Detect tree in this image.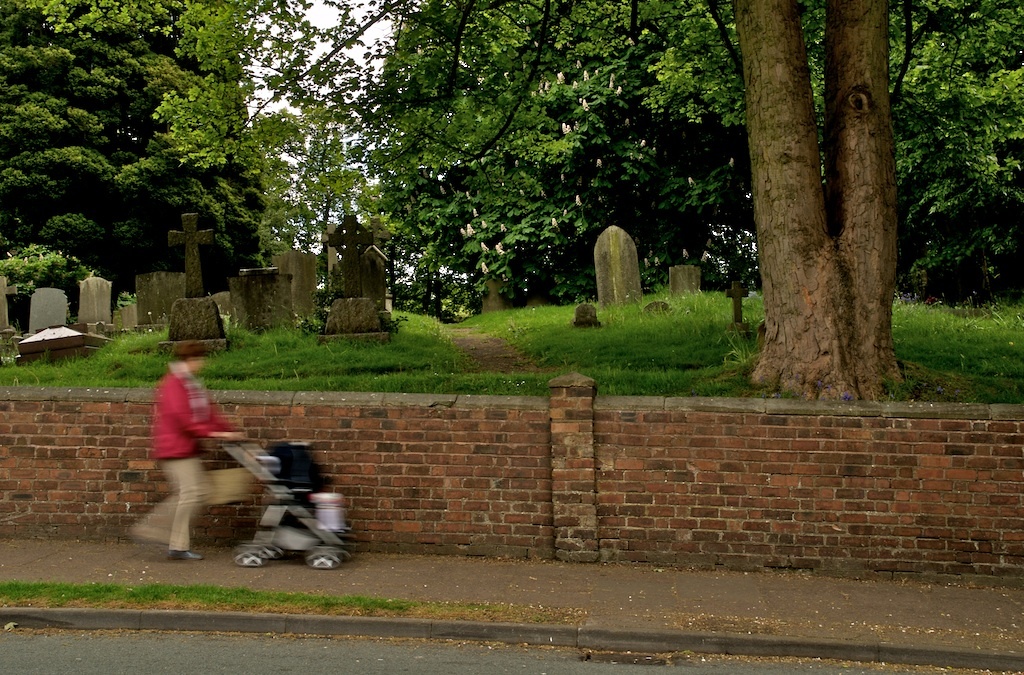
Detection: pyautogui.locateOnScreen(732, 0, 897, 401).
